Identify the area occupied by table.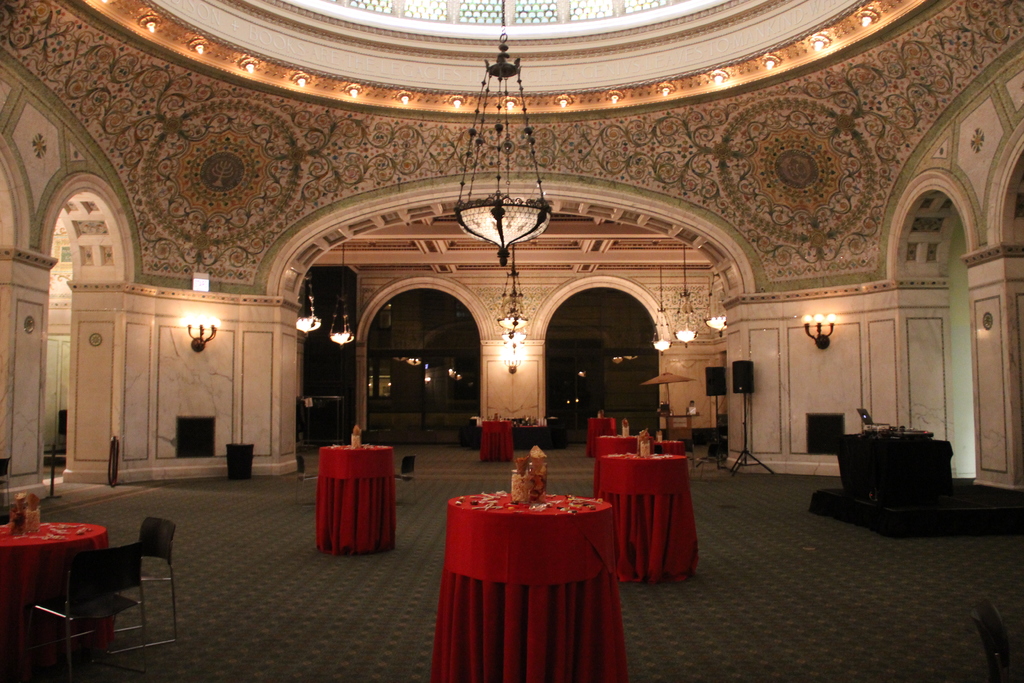
Area: <bbox>650, 440, 686, 452</bbox>.
